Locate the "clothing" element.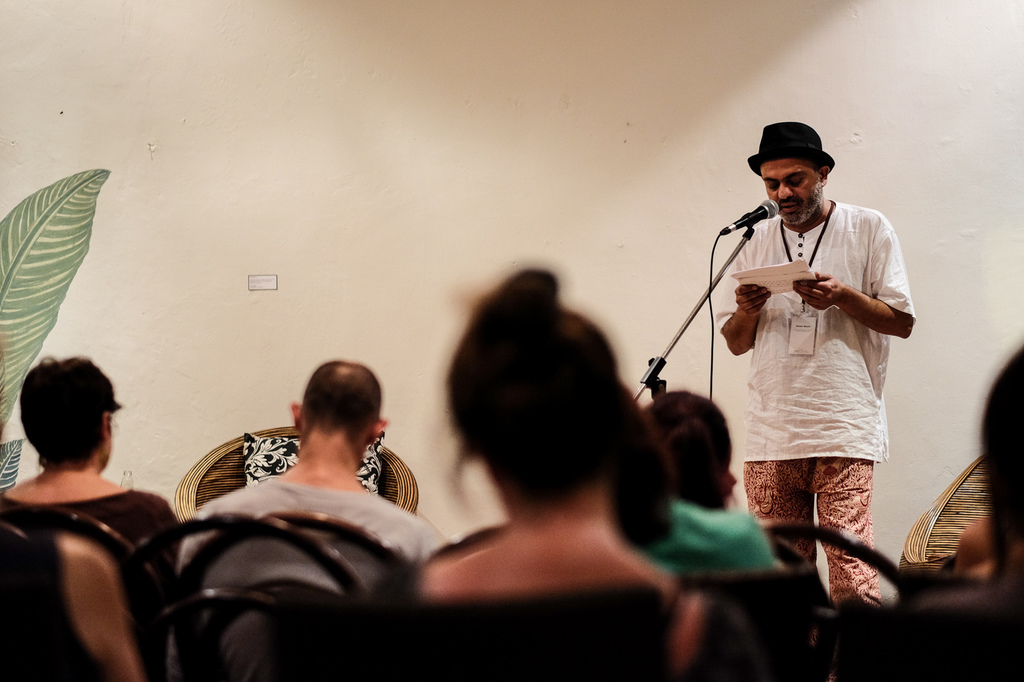
Element bbox: 0, 491, 177, 576.
